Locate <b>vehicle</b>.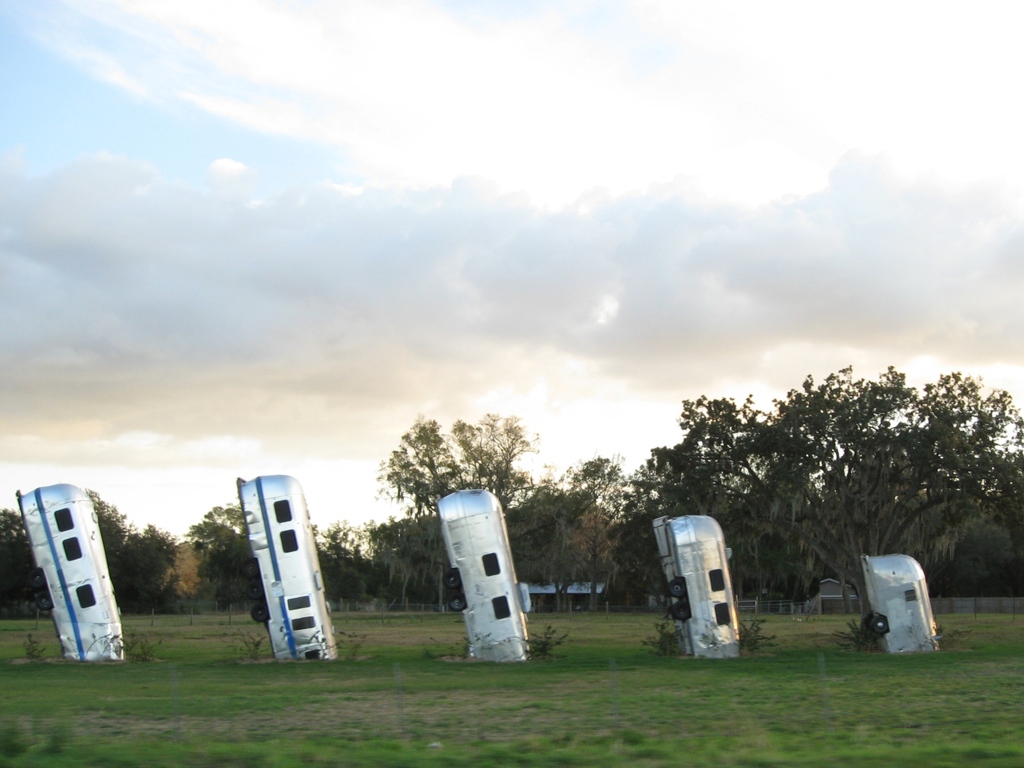
Bounding box: [430, 488, 531, 663].
